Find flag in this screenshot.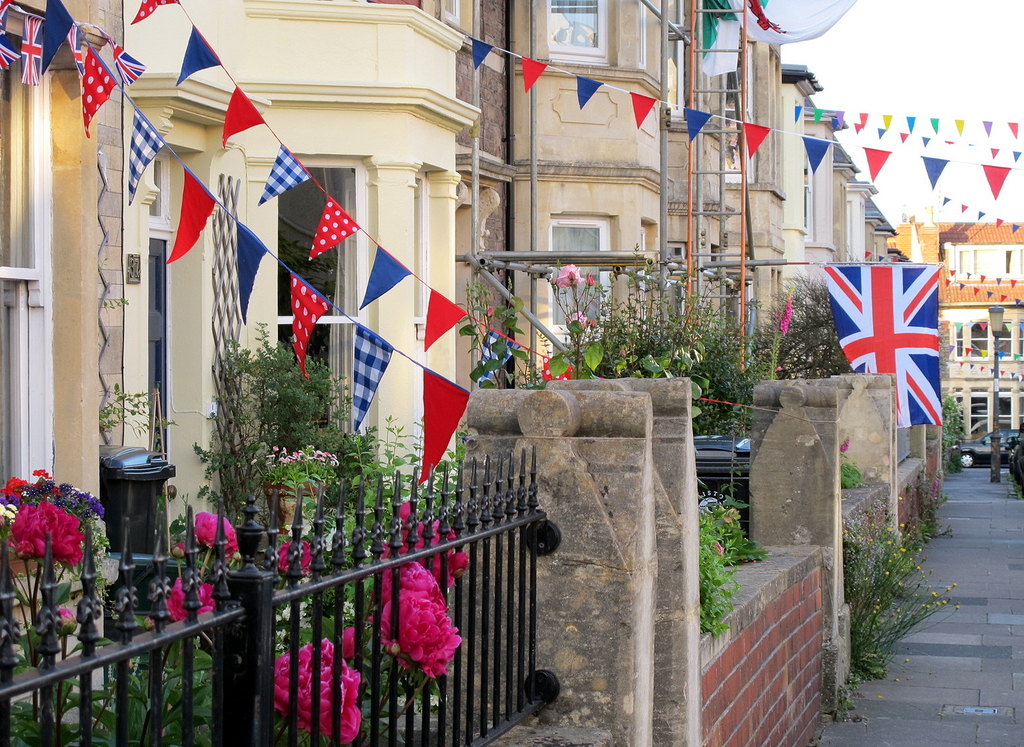
The bounding box for flag is 1004:113:1021:150.
